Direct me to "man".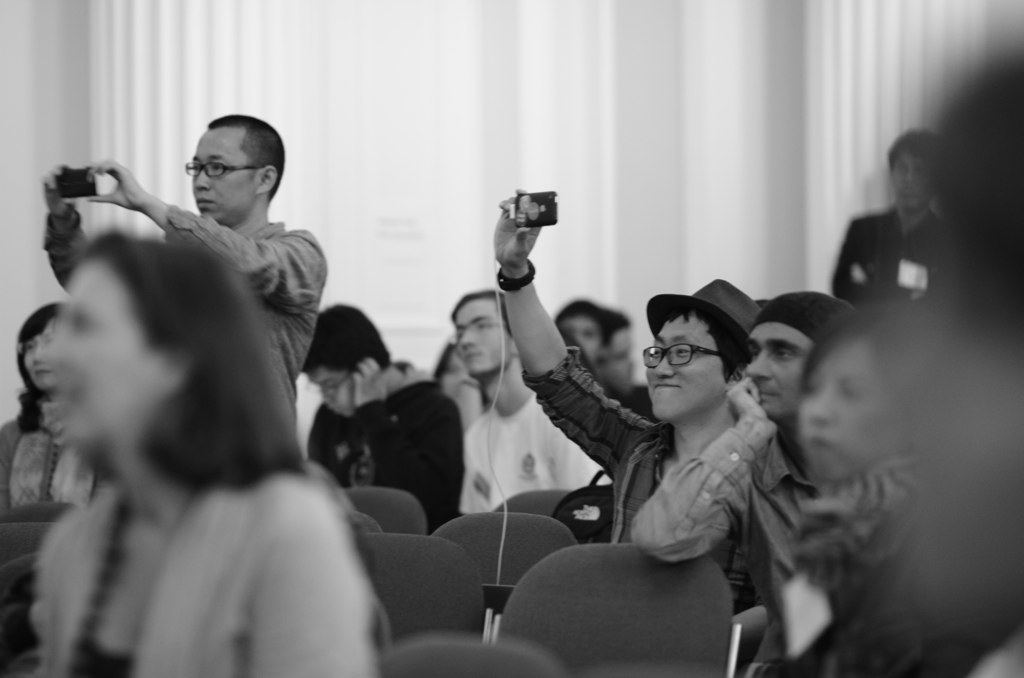
Direction: 36/101/333/412.
